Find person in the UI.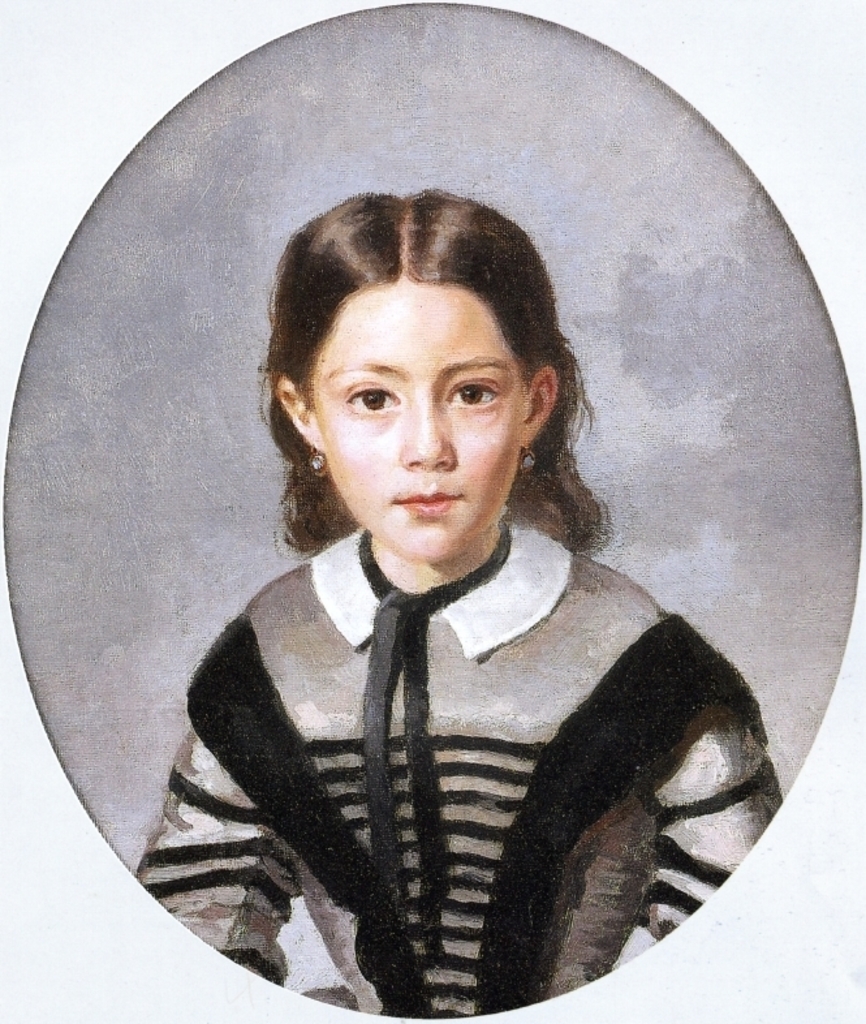
UI element at 82:318:819:1023.
